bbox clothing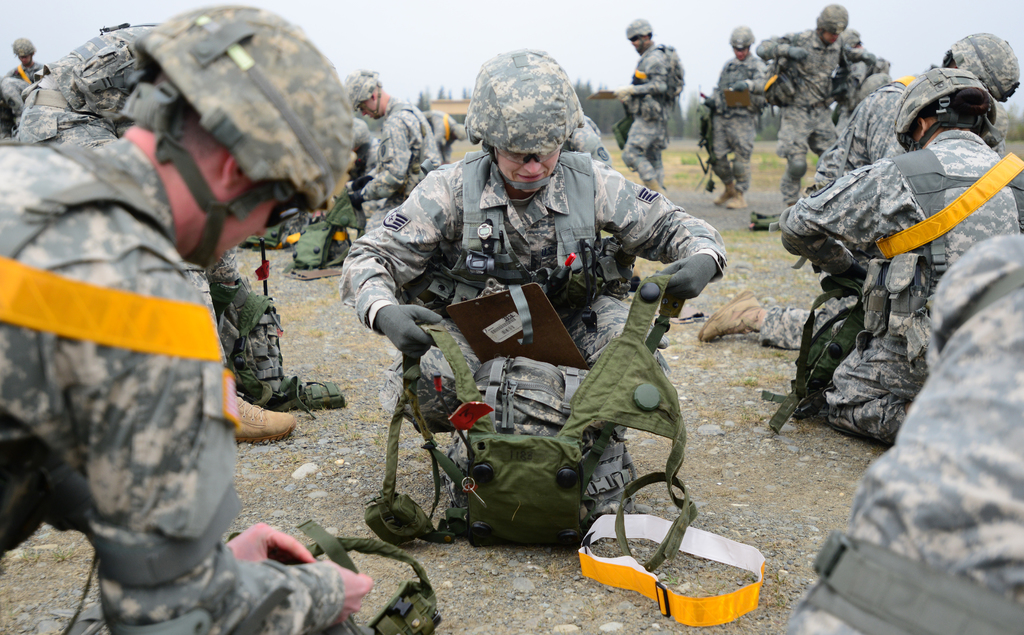
locate(17, 26, 147, 151)
